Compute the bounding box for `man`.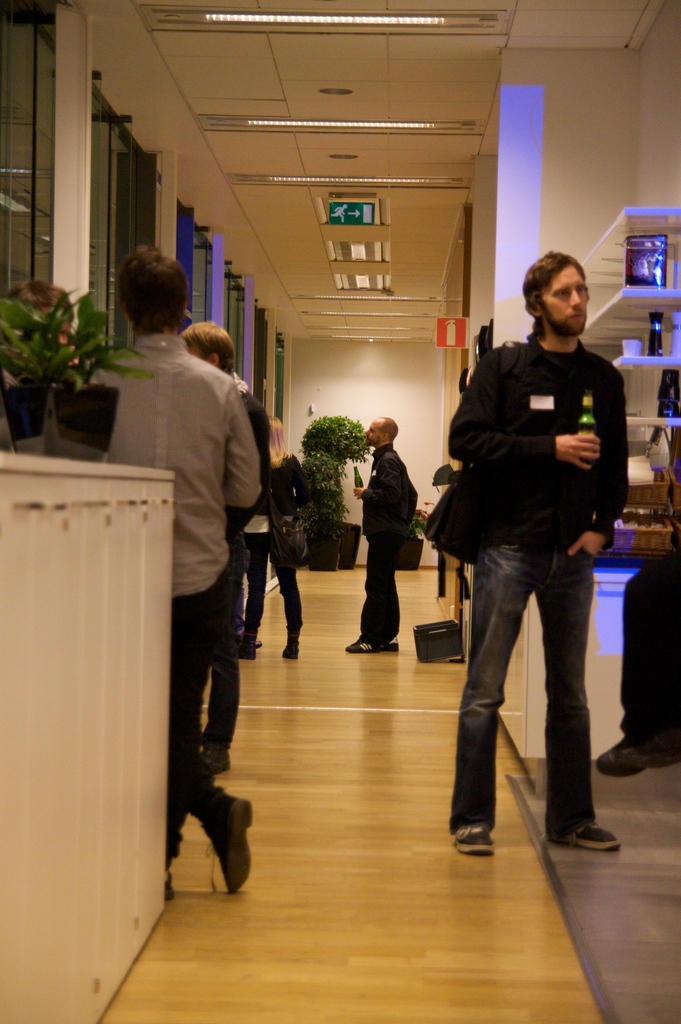
locate(177, 319, 272, 775).
